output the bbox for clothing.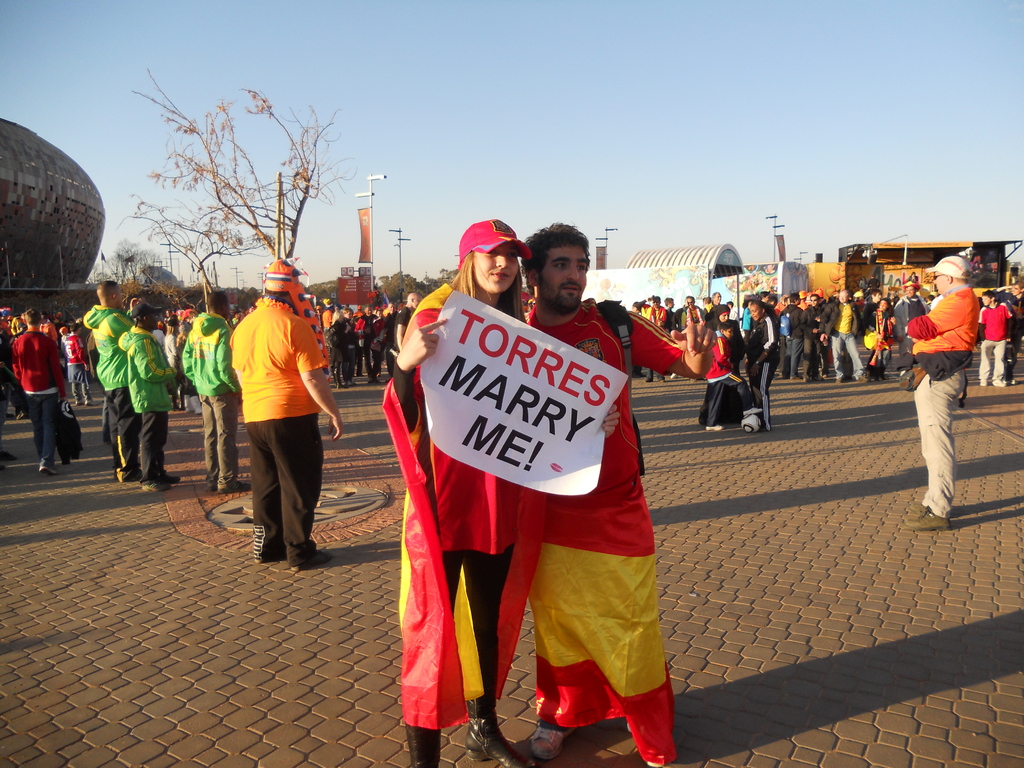
12 330 69 460.
